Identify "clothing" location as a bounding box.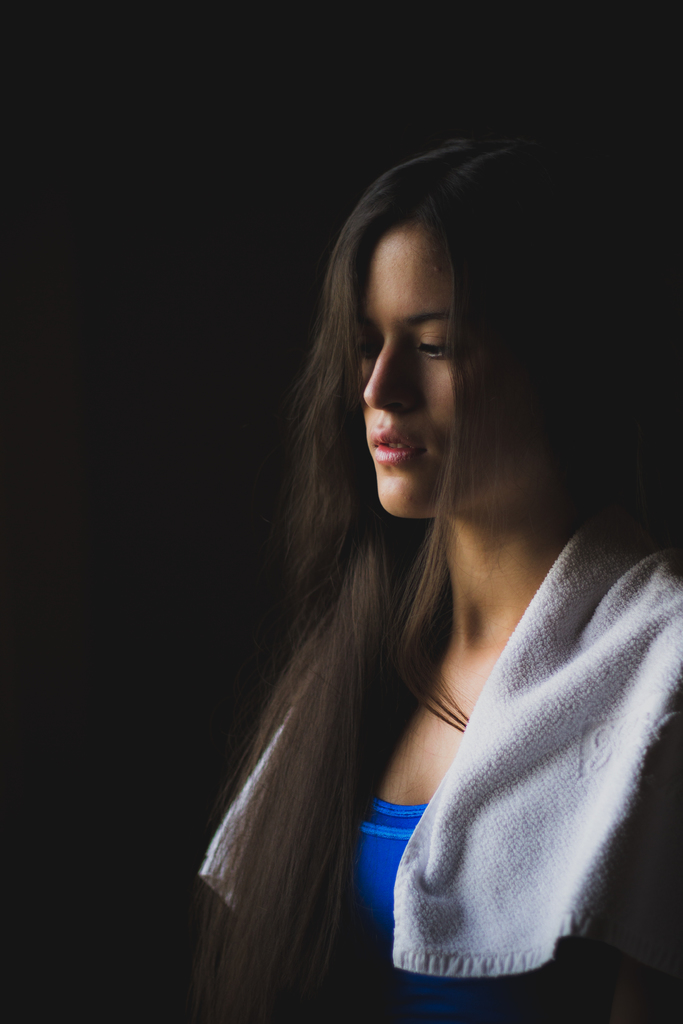
Rect(198, 500, 682, 1020).
